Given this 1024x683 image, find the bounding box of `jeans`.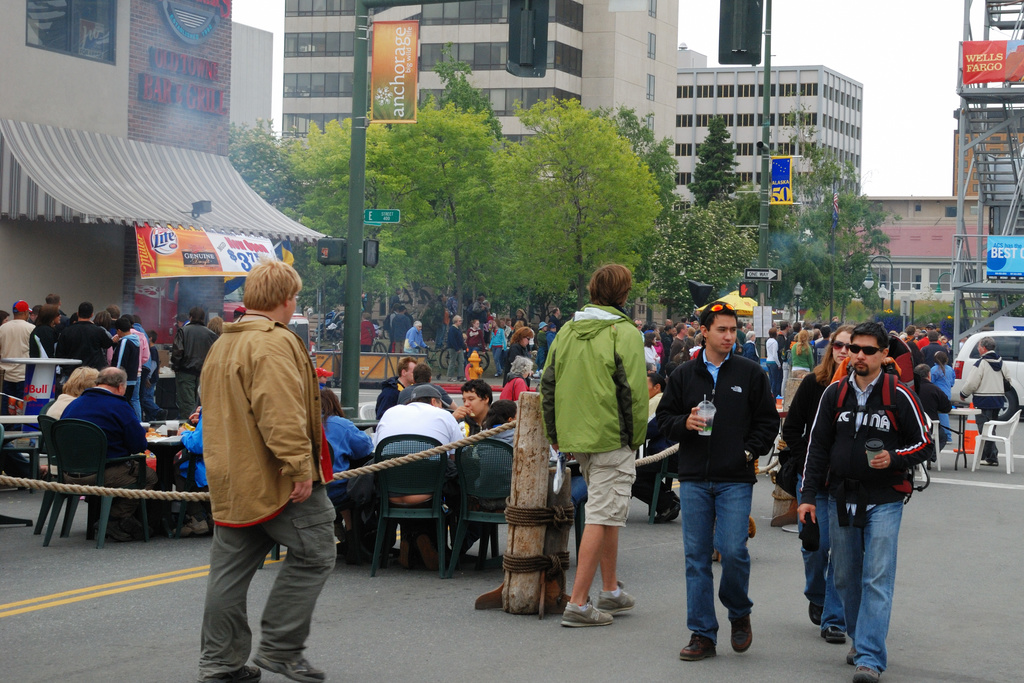
left=801, top=500, right=826, bottom=611.
